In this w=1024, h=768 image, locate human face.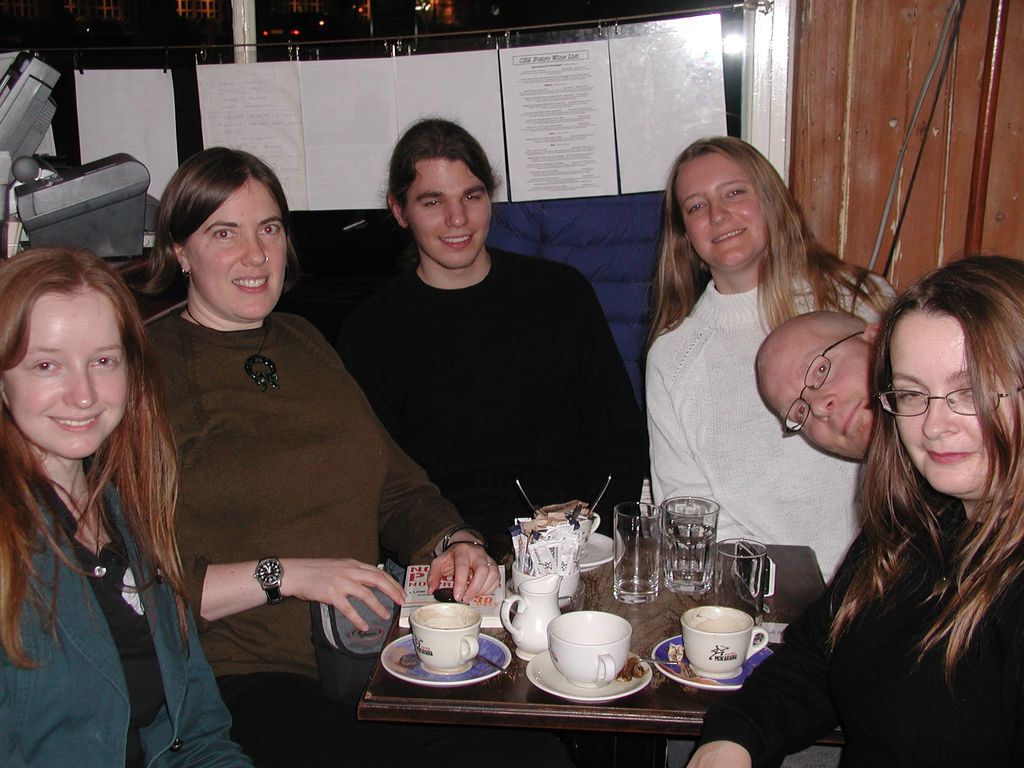
Bounding box: [x1=675, y1=154, x2=771, y2=266].
